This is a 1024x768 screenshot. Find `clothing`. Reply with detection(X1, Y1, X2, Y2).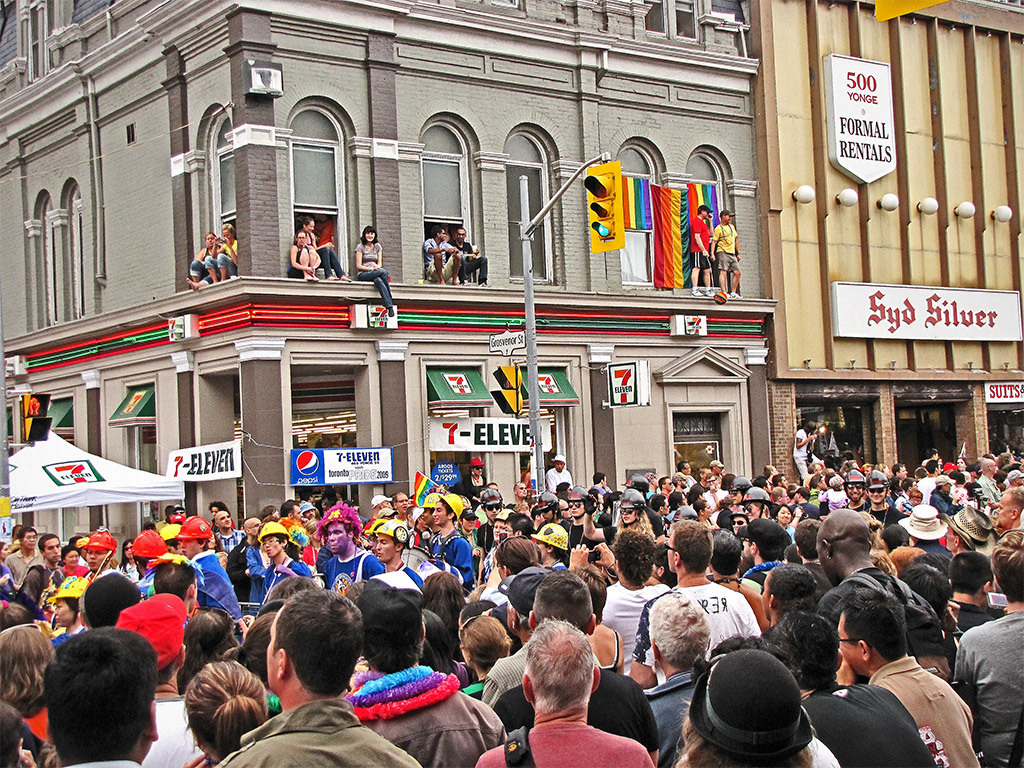
detection(49, 626, 89, 647).
